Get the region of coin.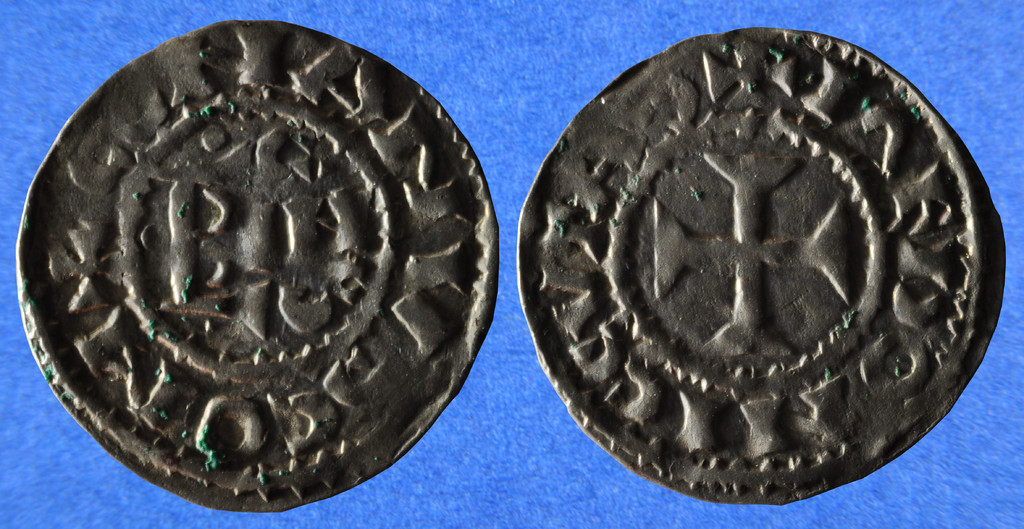
box=[13, 17, 502, 512].
